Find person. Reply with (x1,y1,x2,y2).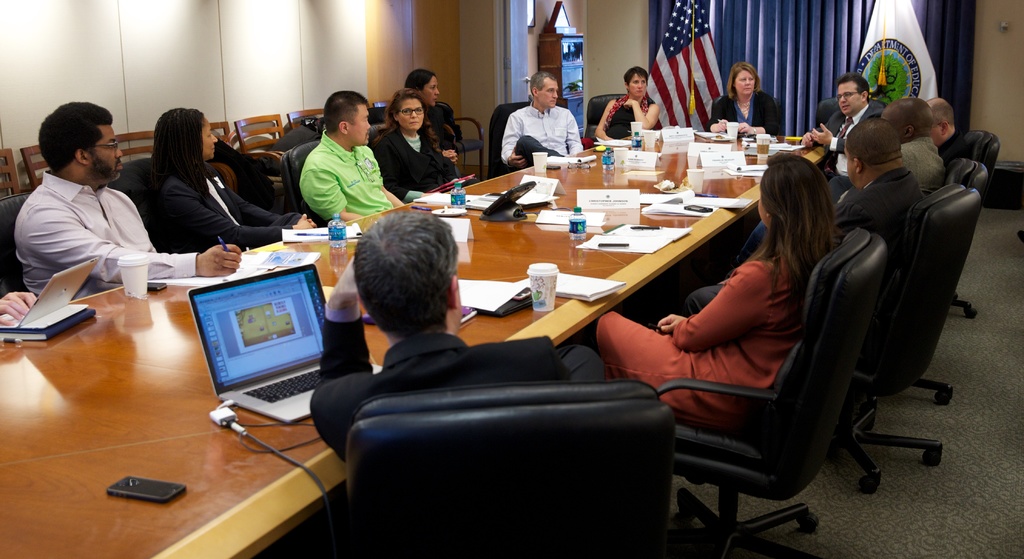
(829,117,924,244).
